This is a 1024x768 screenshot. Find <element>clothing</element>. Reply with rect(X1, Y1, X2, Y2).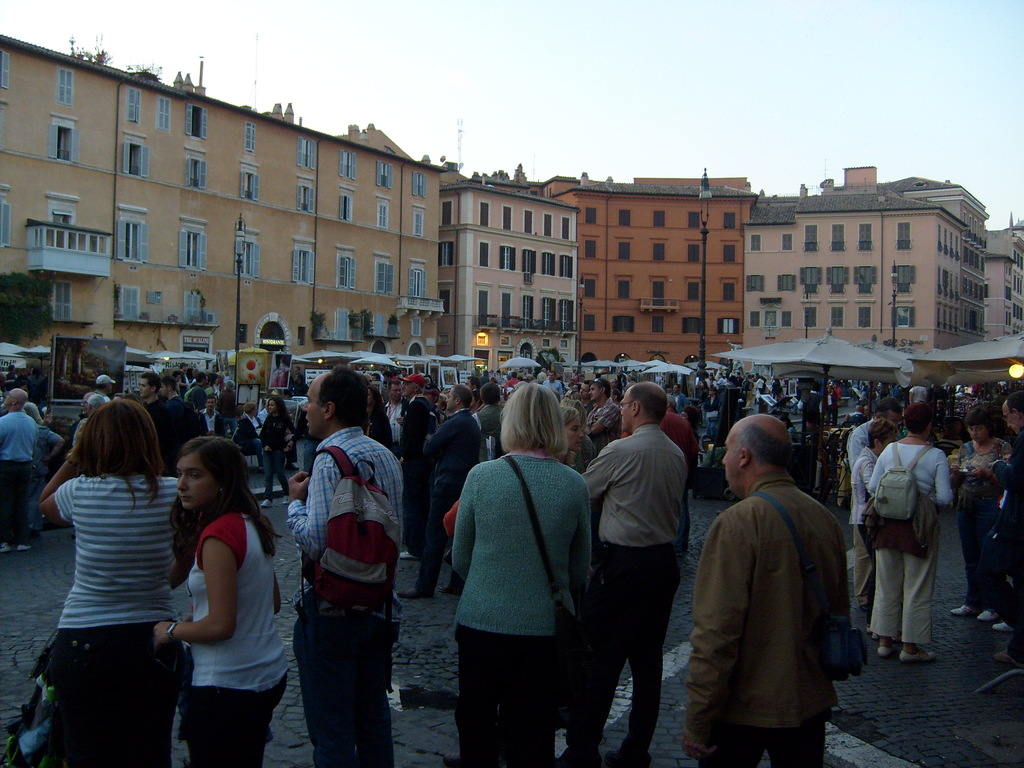
rect(680, 465, 845, 767).
